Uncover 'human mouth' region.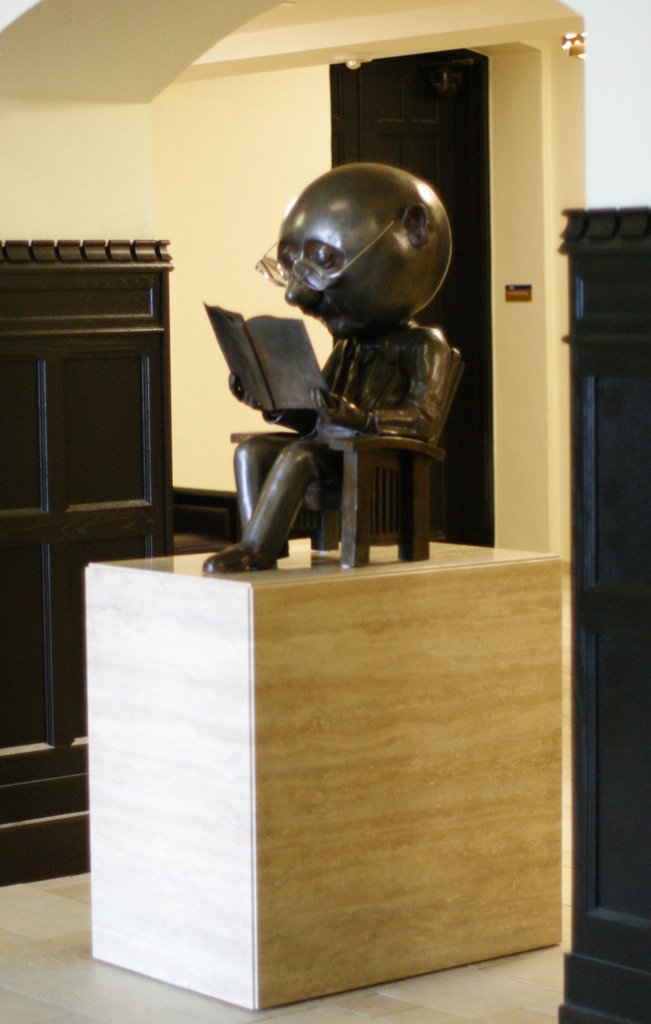
Uncovered: 309,310,340,328.
